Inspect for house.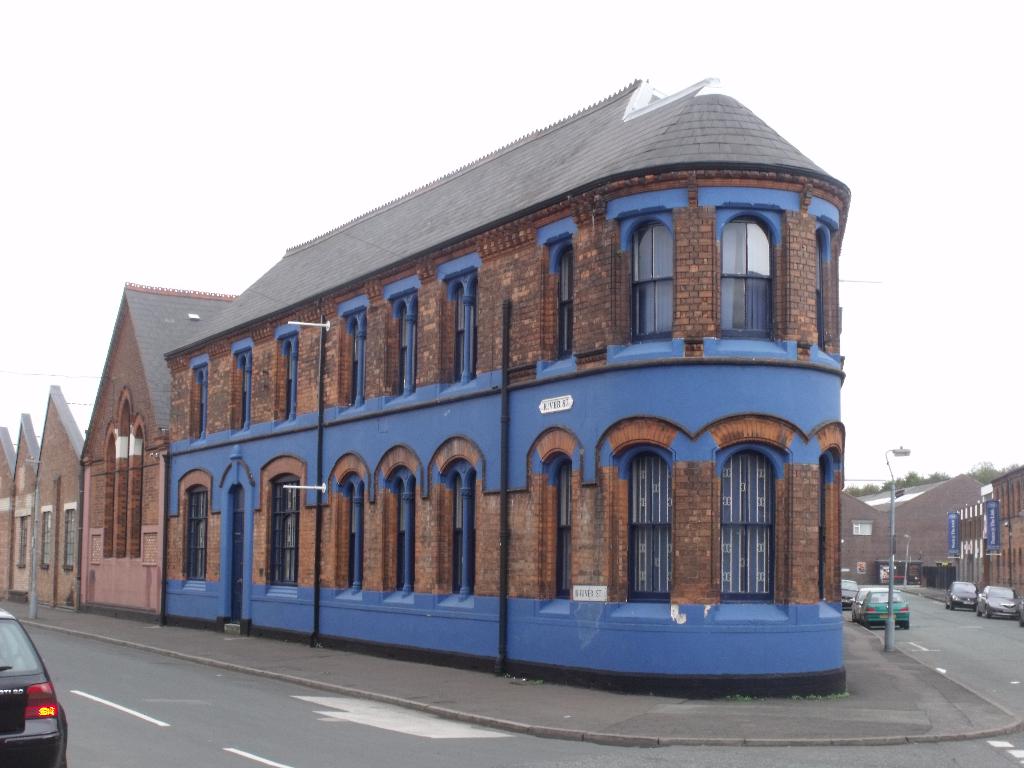
Inspection: bbox=(1, 406, 49, 602).
